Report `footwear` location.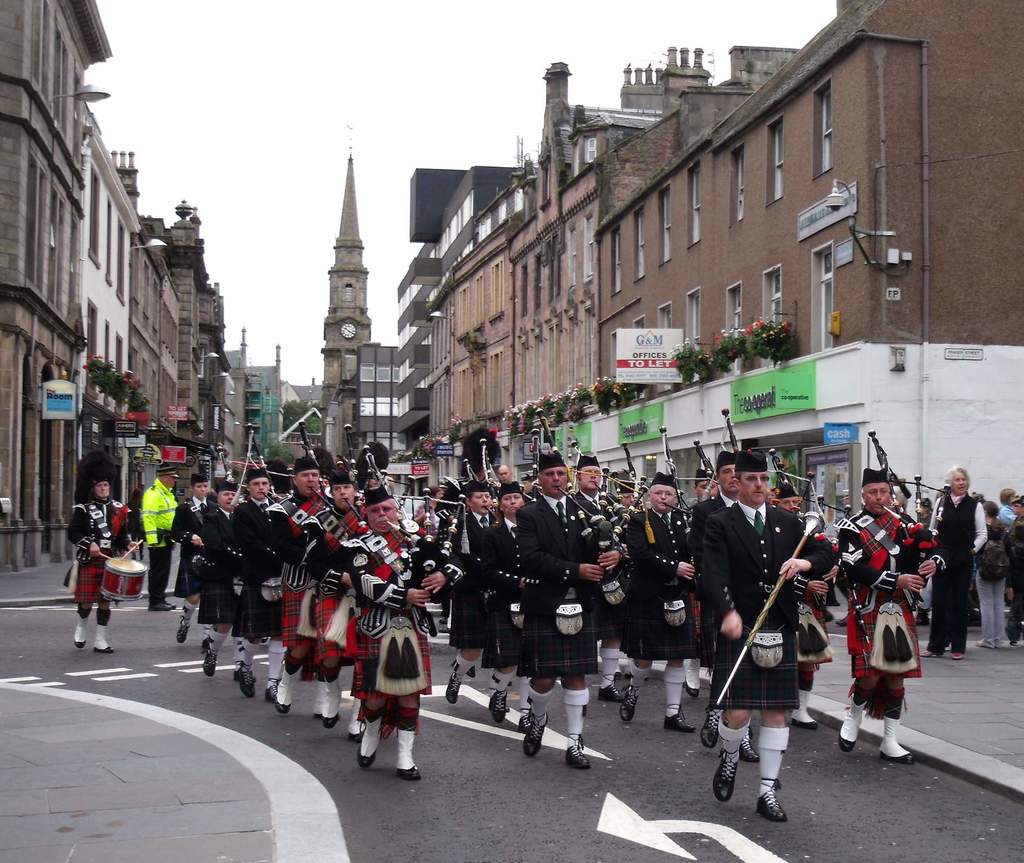
Report: <region>879, 712, 916, 766</region>.
